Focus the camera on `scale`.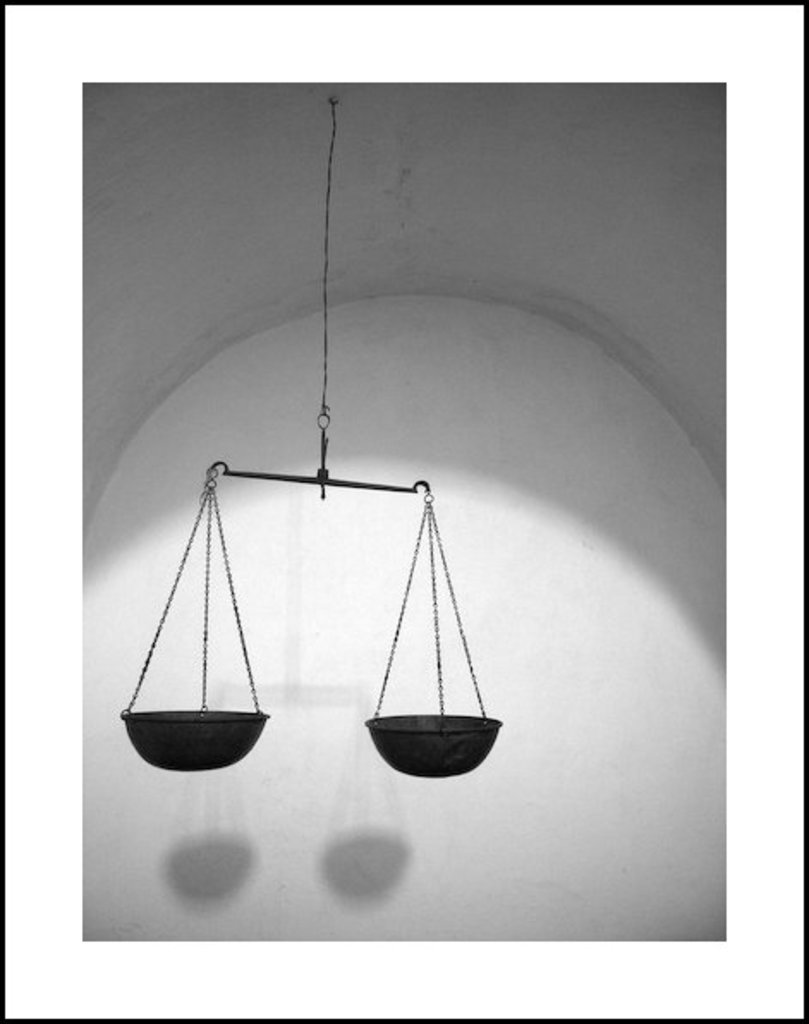
Focus region: 119,96,500,775.
